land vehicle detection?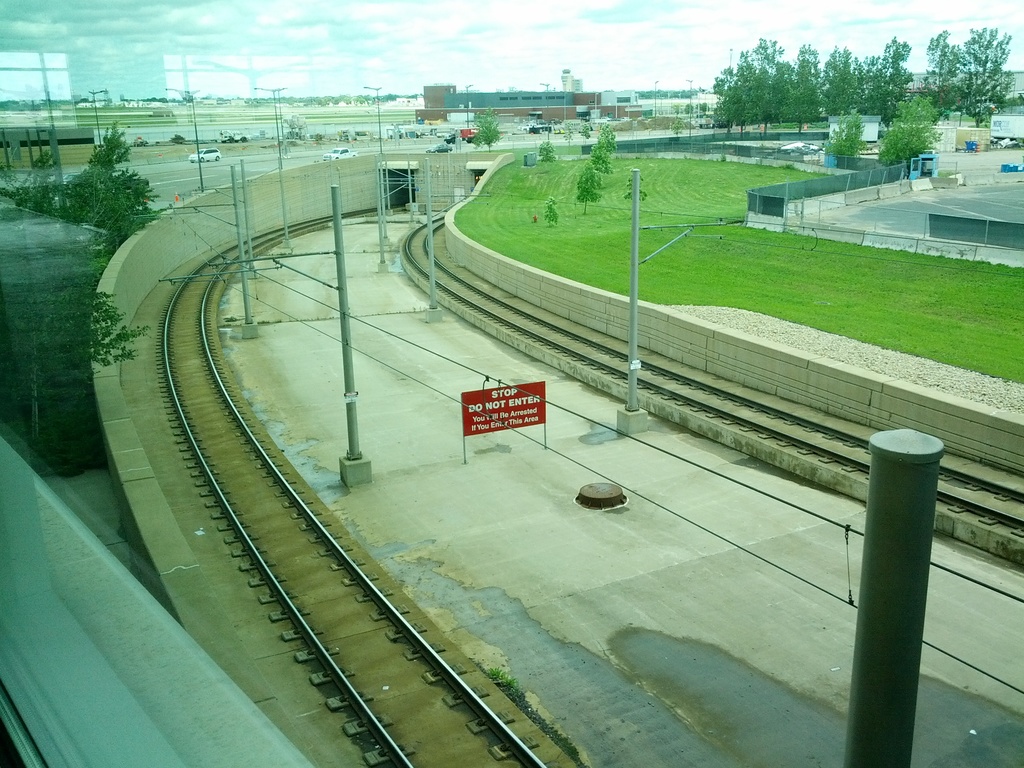
x1=424, y1=141, x2=451, y2=152
